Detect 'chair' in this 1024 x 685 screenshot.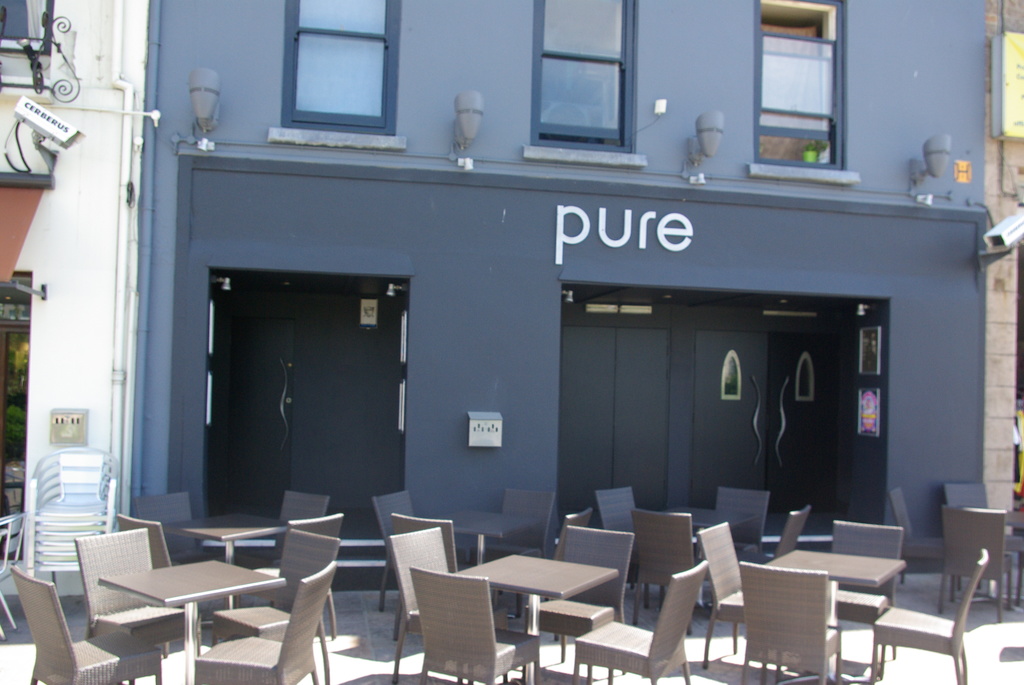
Detection: [left=499, top=492, right=551, bottom=557].
